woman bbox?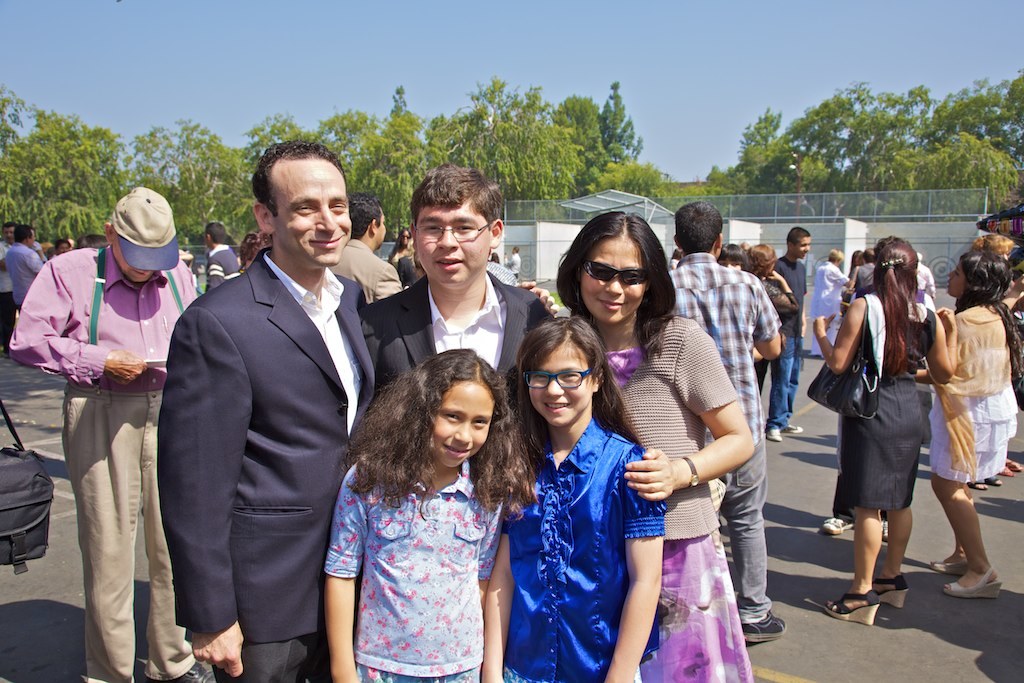
926,251,1023,607
